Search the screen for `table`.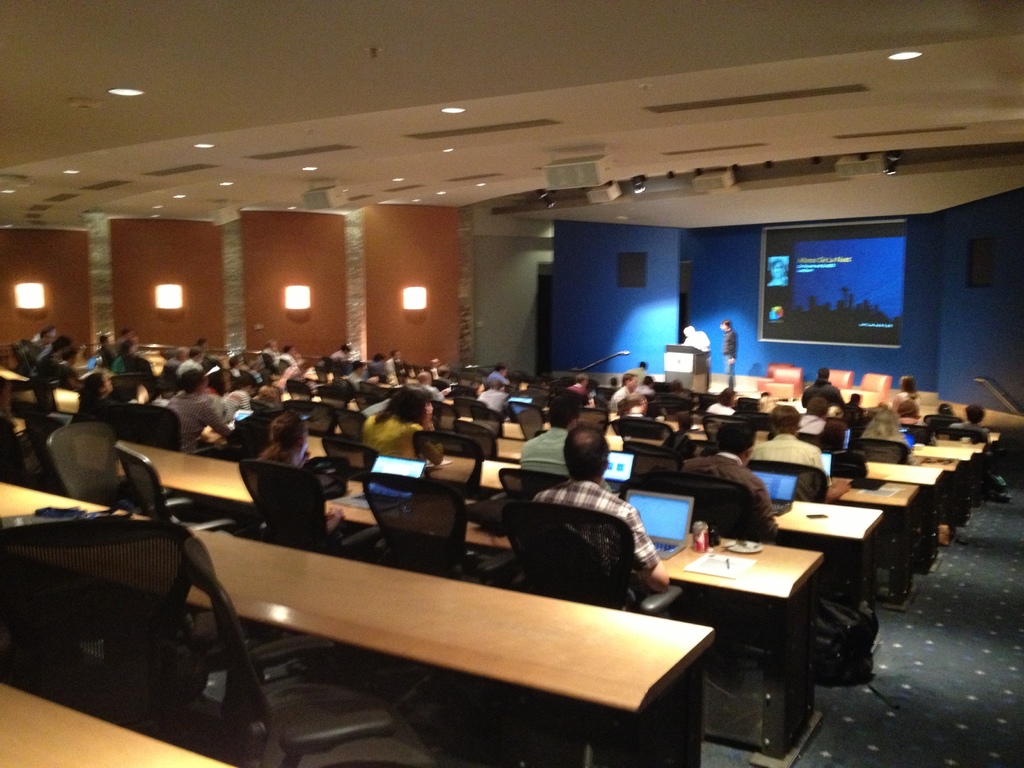
Found at 464:414:949:615.
